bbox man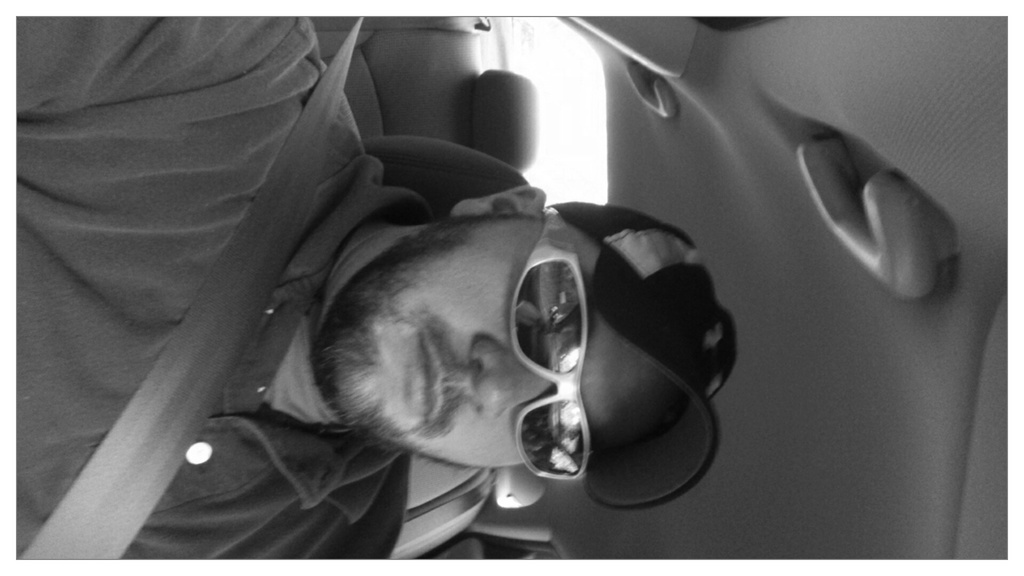
17/12/739/558
